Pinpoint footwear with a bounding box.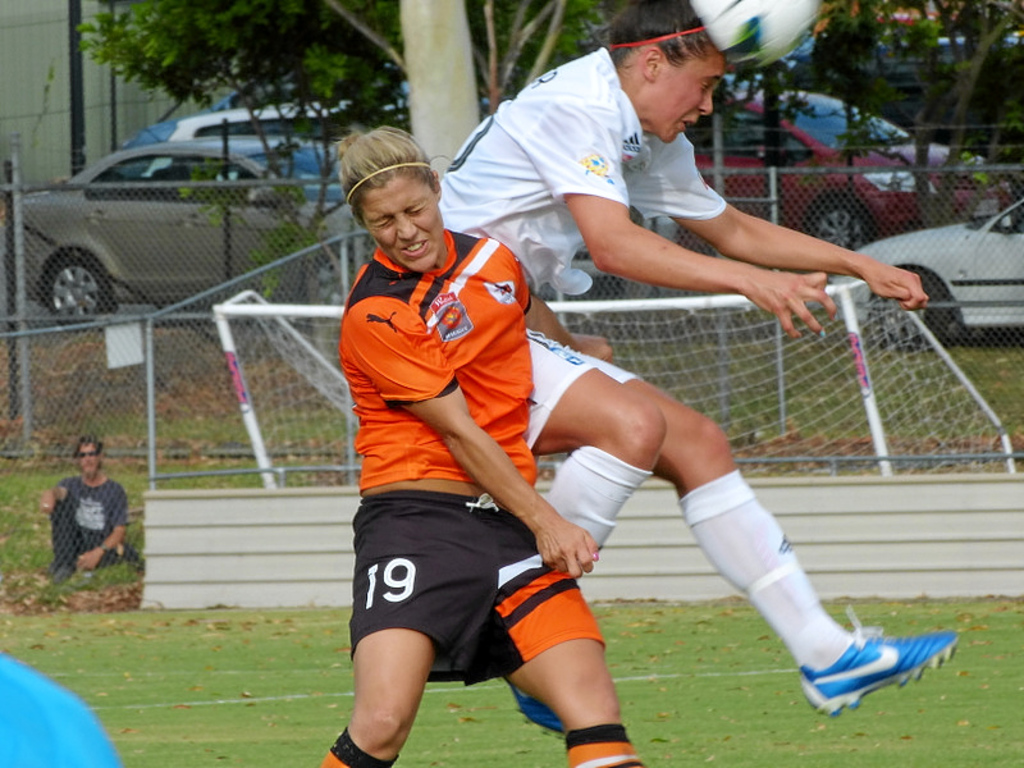
bbox=[794, 637, 946, 713].
